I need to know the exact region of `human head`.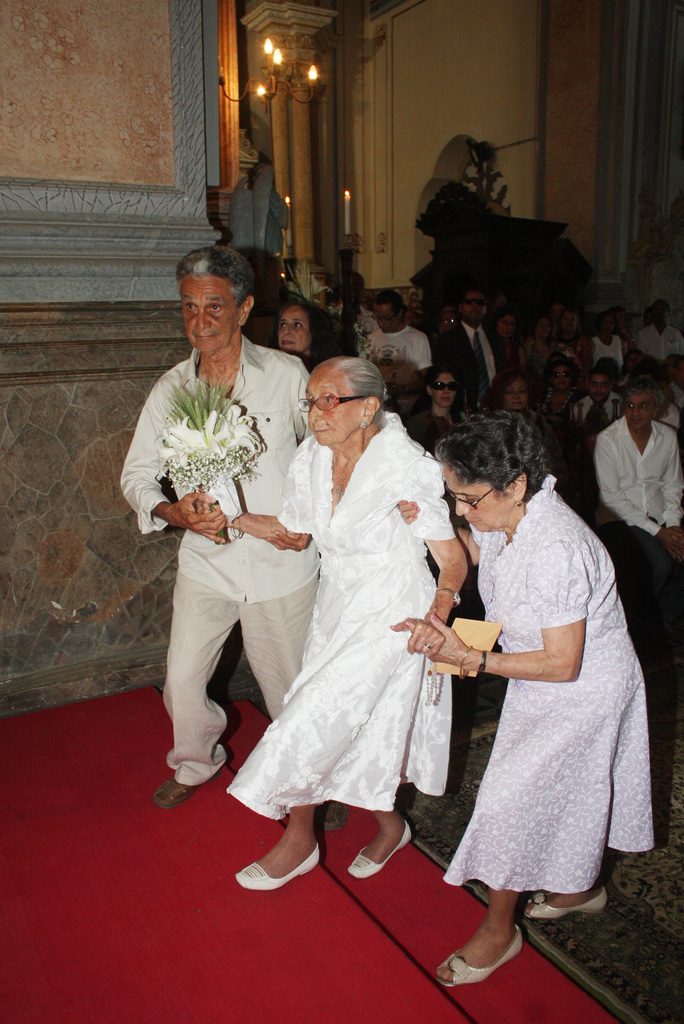
Region: box(536, 316, 553, 342).
